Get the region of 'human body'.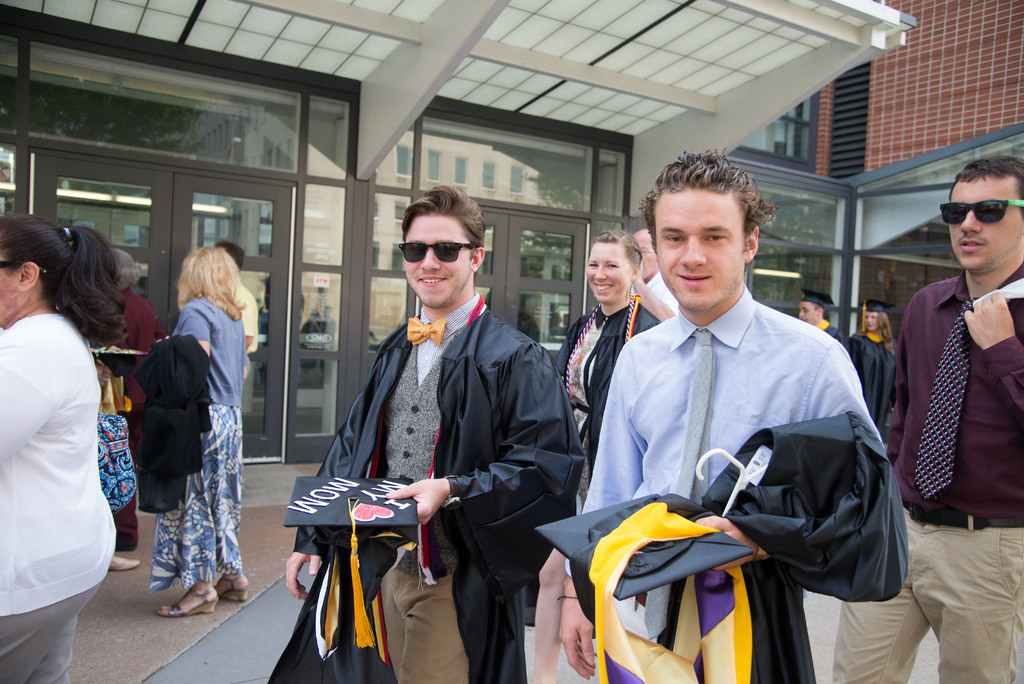
(left=545, top=229, right=668, bottom=478).
